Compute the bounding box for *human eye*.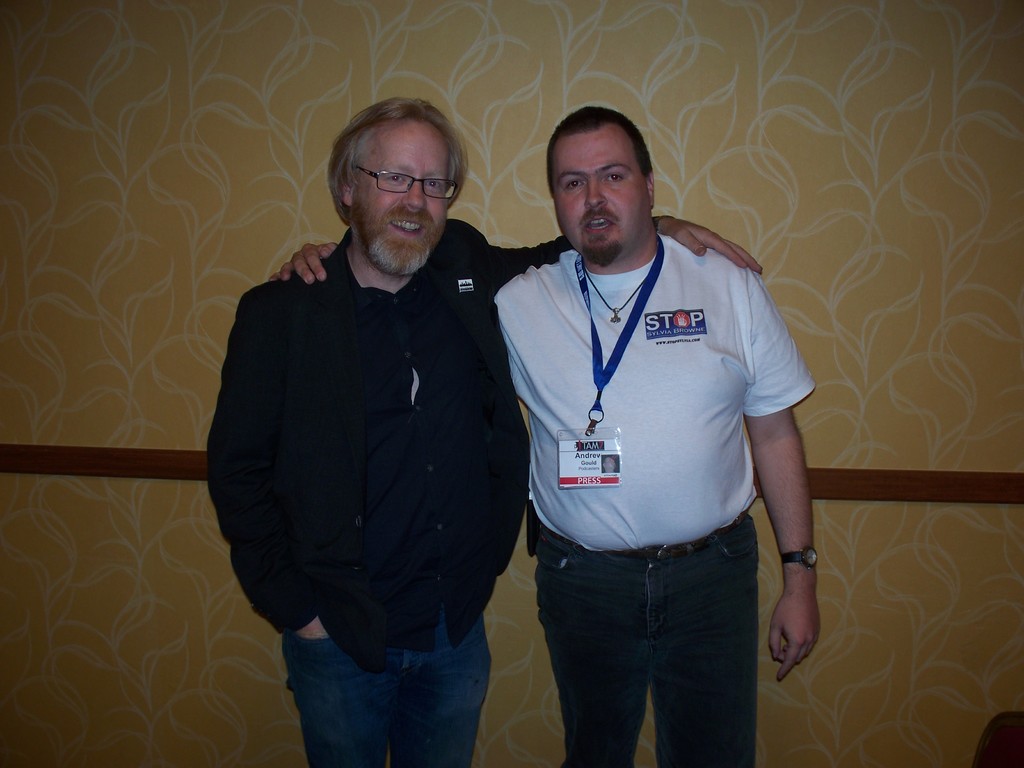
locate(425, 180, 445, 191).
